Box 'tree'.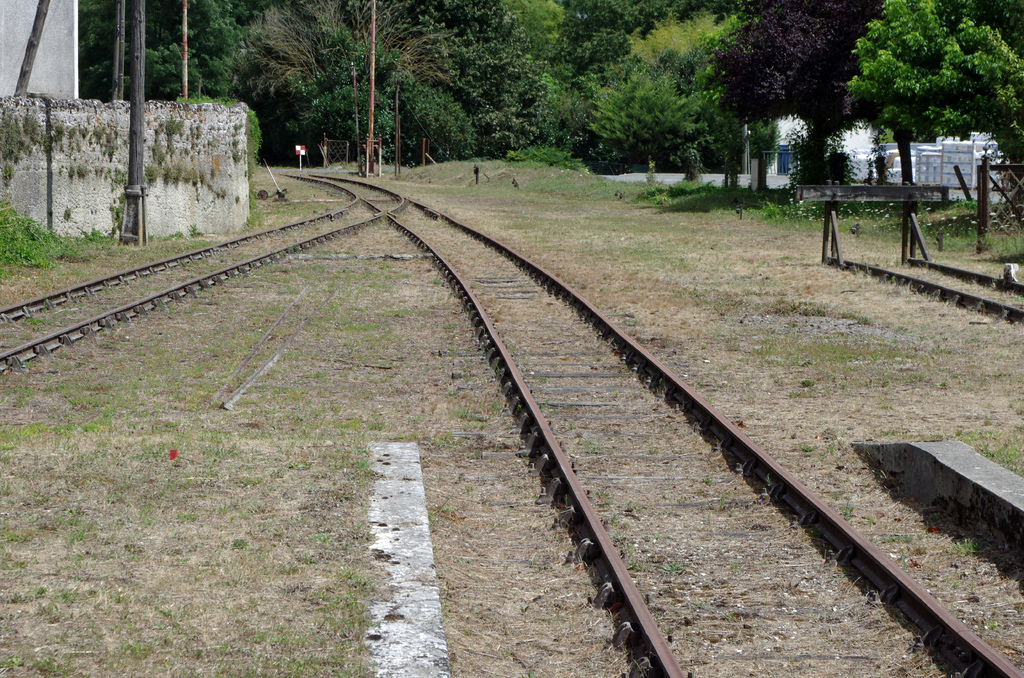
rect(269, 19, 393, 146).
